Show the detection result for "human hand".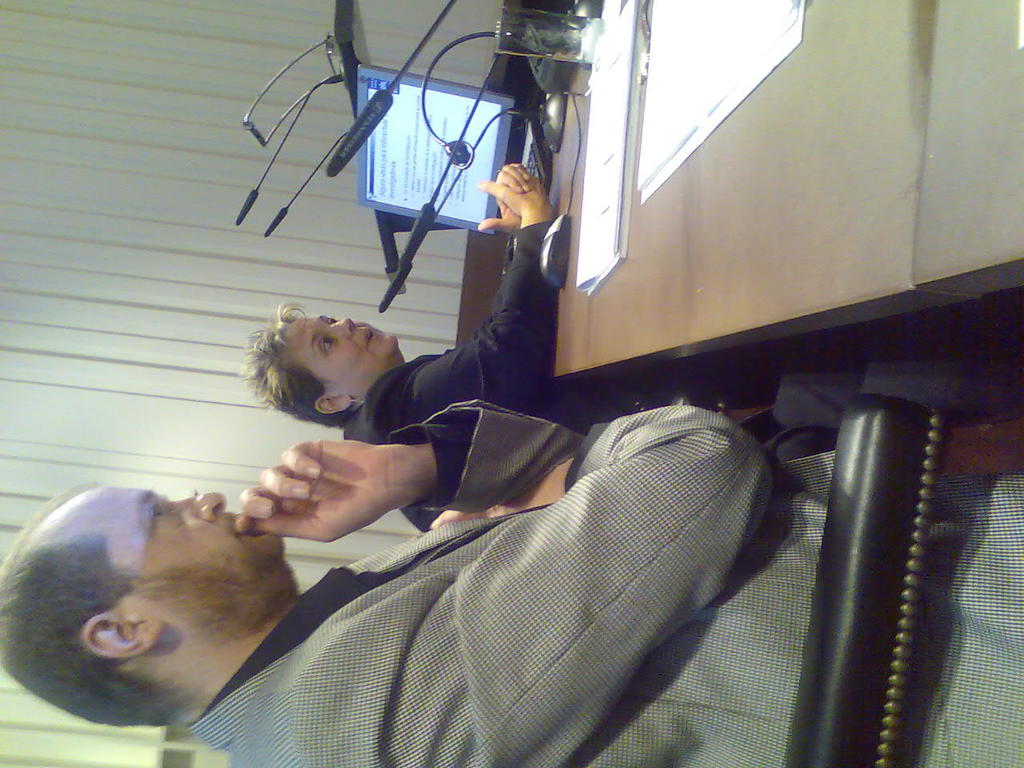
box(212, 442, 437, 558).
